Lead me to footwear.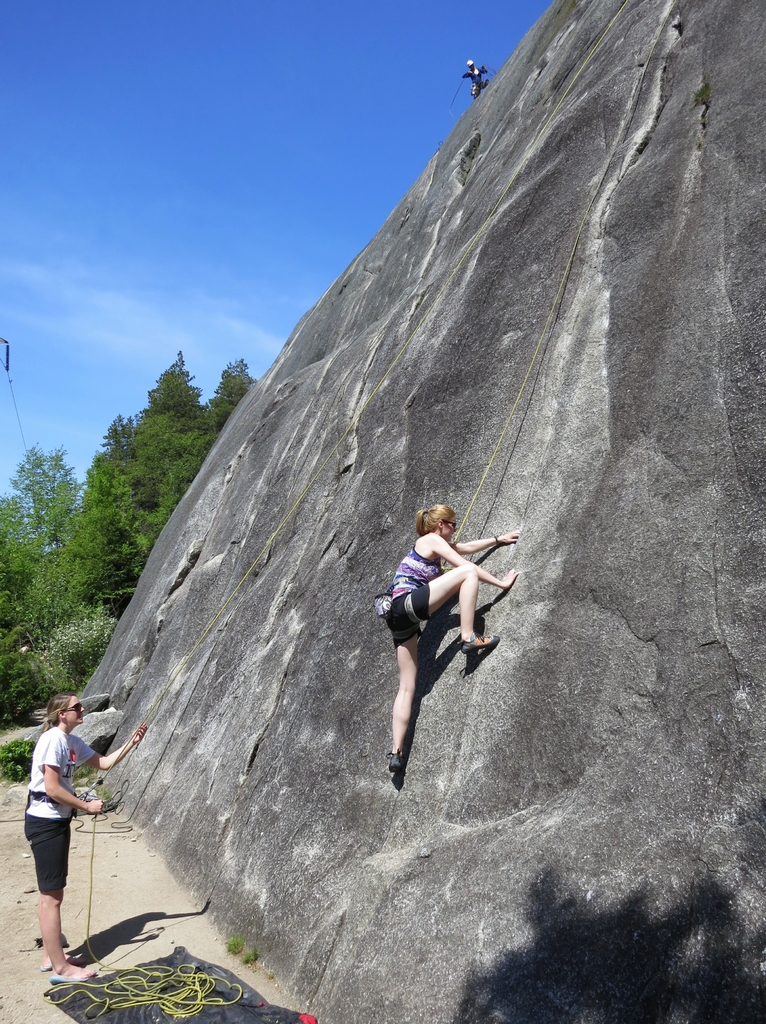
Lead to 387/749/406/776.
